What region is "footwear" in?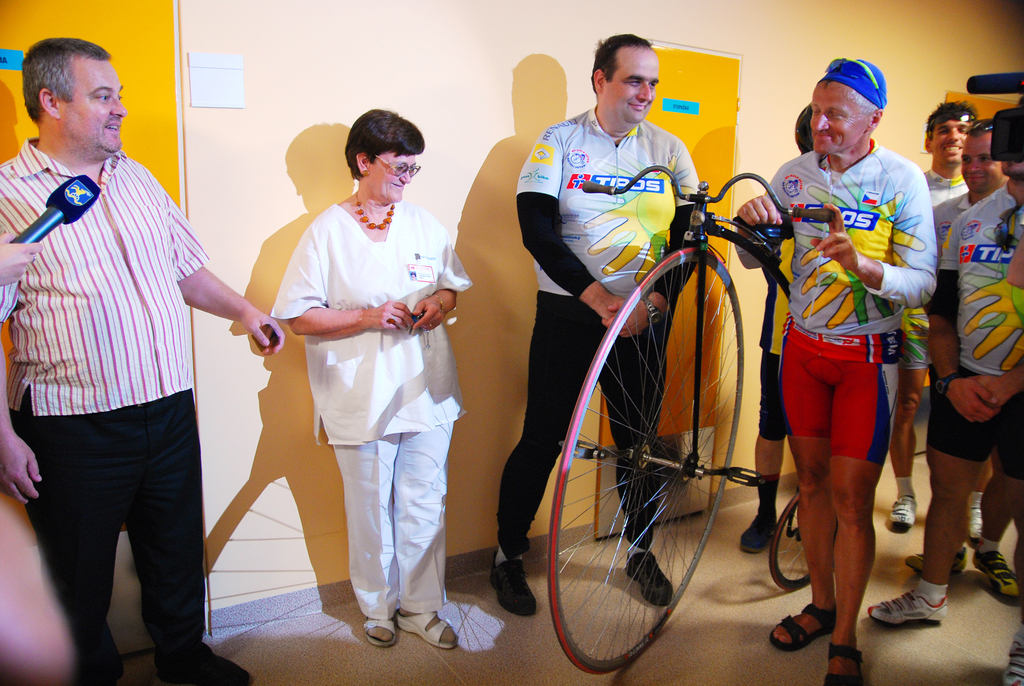
box=[364, 611, 397, 653].
